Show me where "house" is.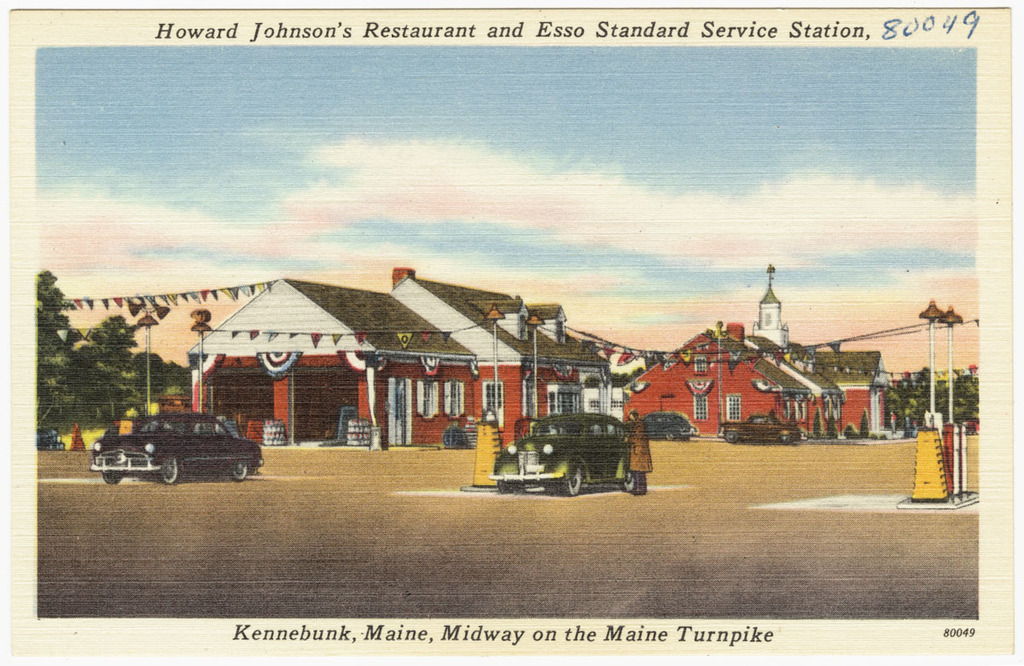
"house" is at 751 260 900 436.
